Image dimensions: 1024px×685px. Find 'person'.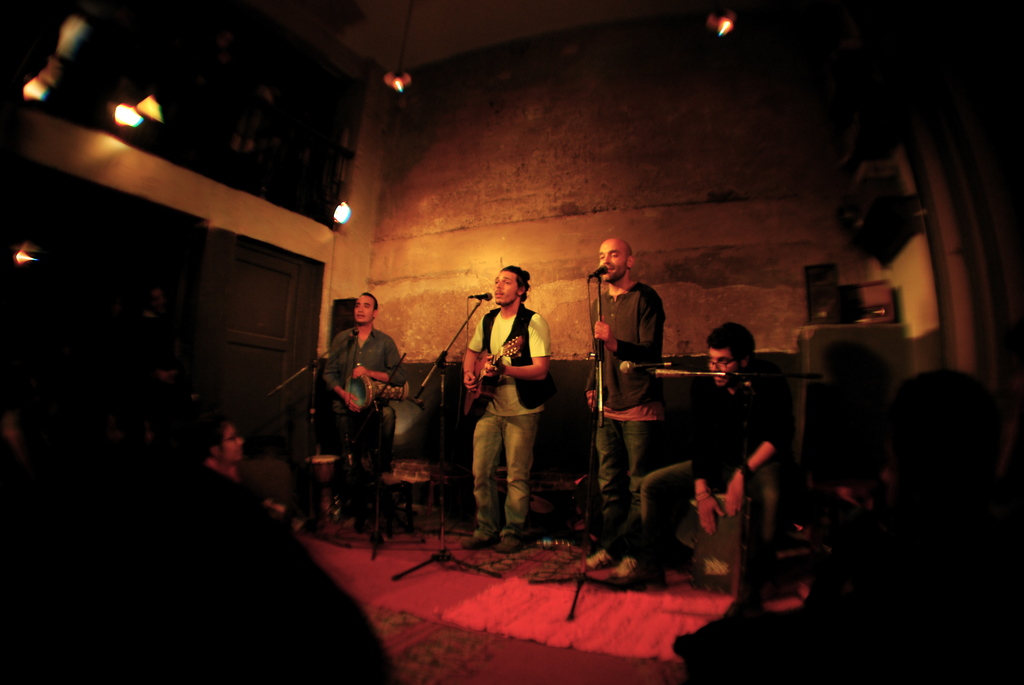
<region>579, 240, 658, 585</region>.
